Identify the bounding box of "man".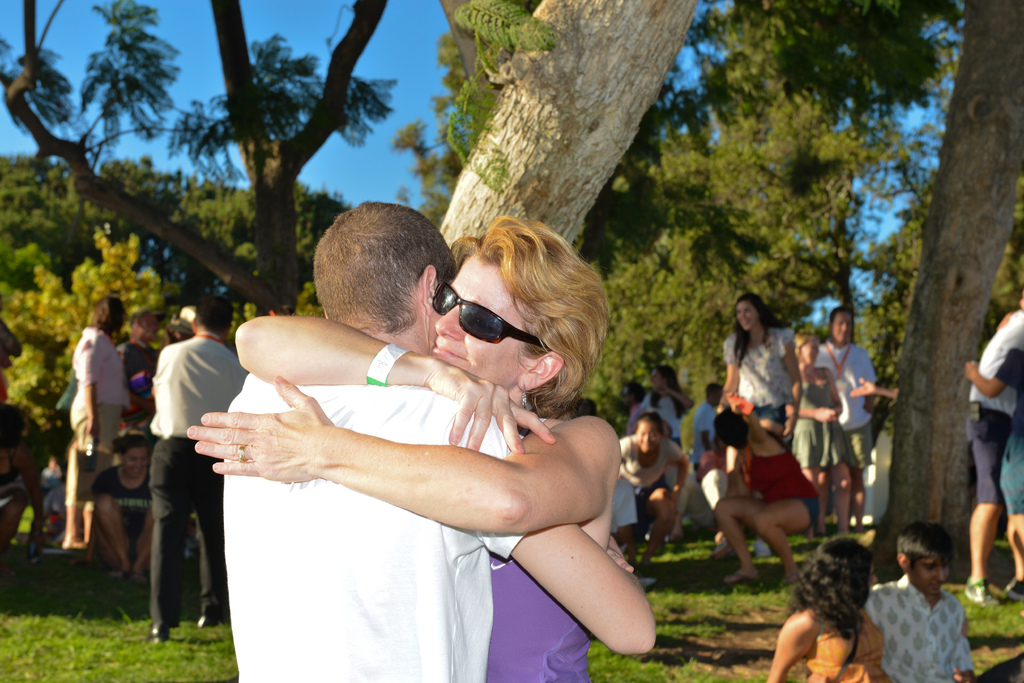
[693, 385, 719, 470].
